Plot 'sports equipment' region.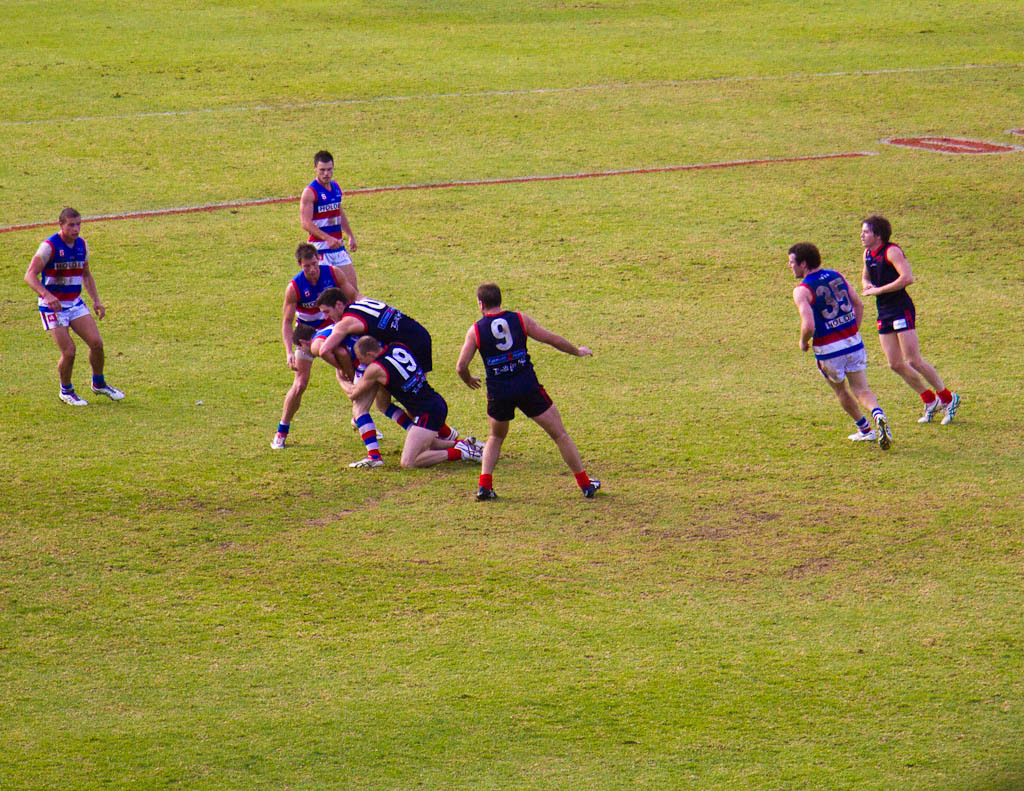
Plotted at x1=846, y1=430, x2=878, y2=445.
